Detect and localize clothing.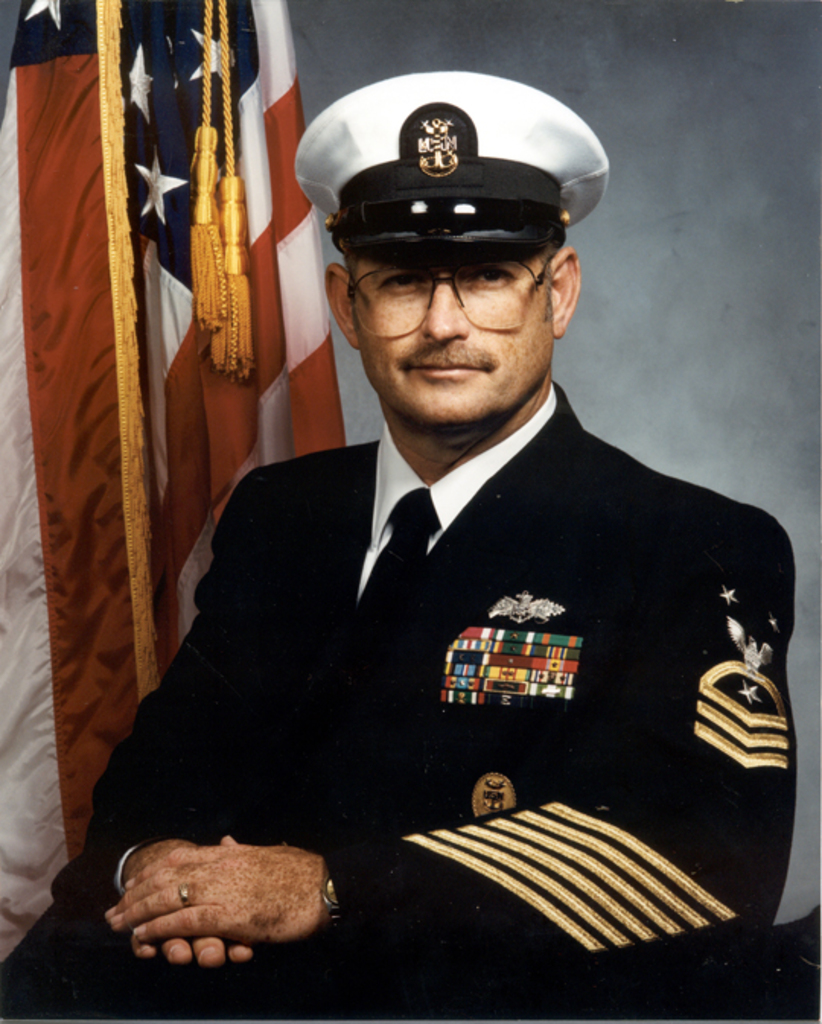
Localized at 132 368 789 921.
